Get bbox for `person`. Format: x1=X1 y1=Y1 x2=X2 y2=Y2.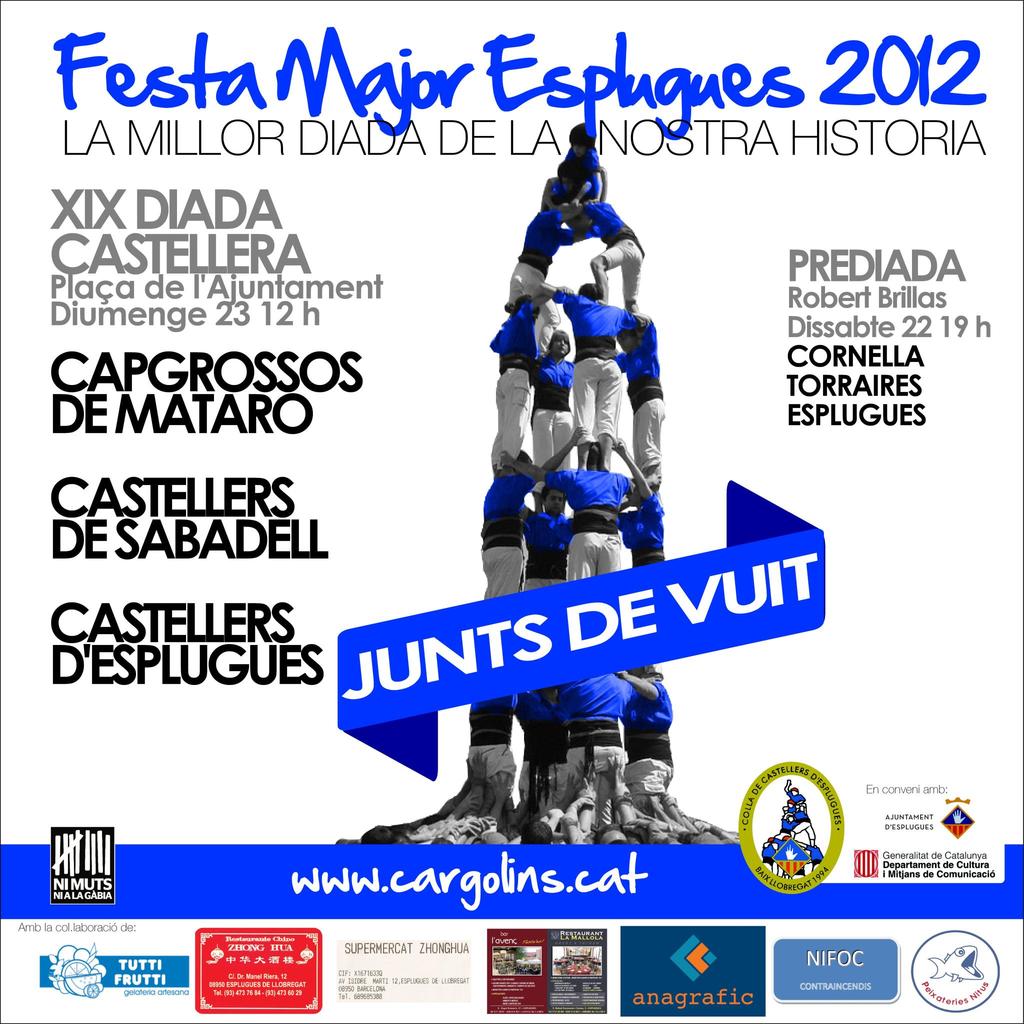
x1=467 y1=684 x2=522 y2=815.
